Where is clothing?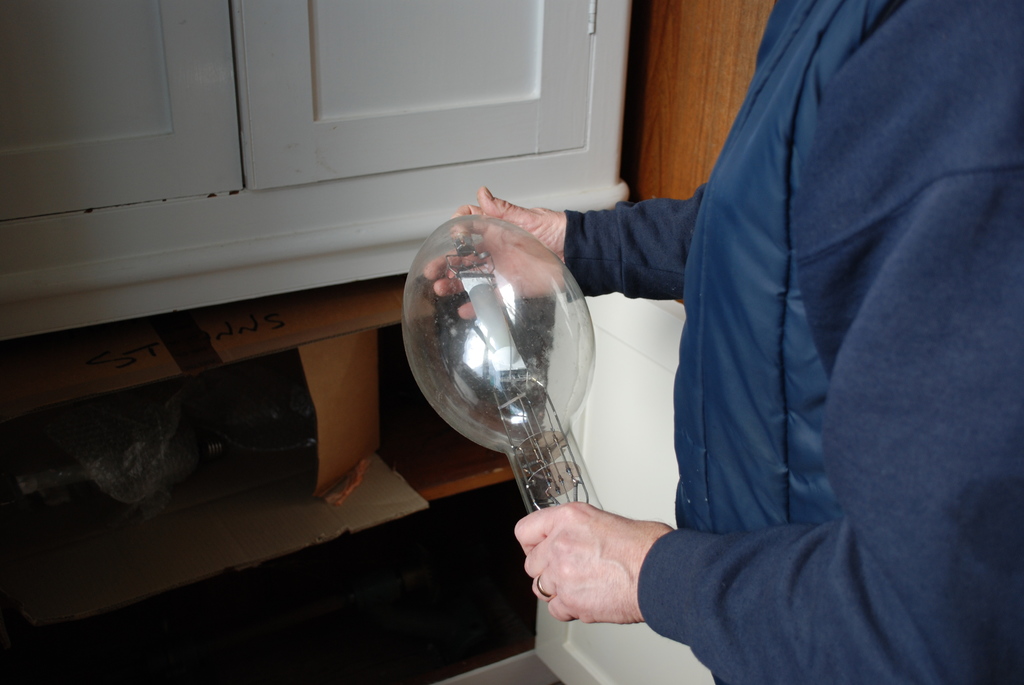
l=460, t=4, r=1009, b=684.
